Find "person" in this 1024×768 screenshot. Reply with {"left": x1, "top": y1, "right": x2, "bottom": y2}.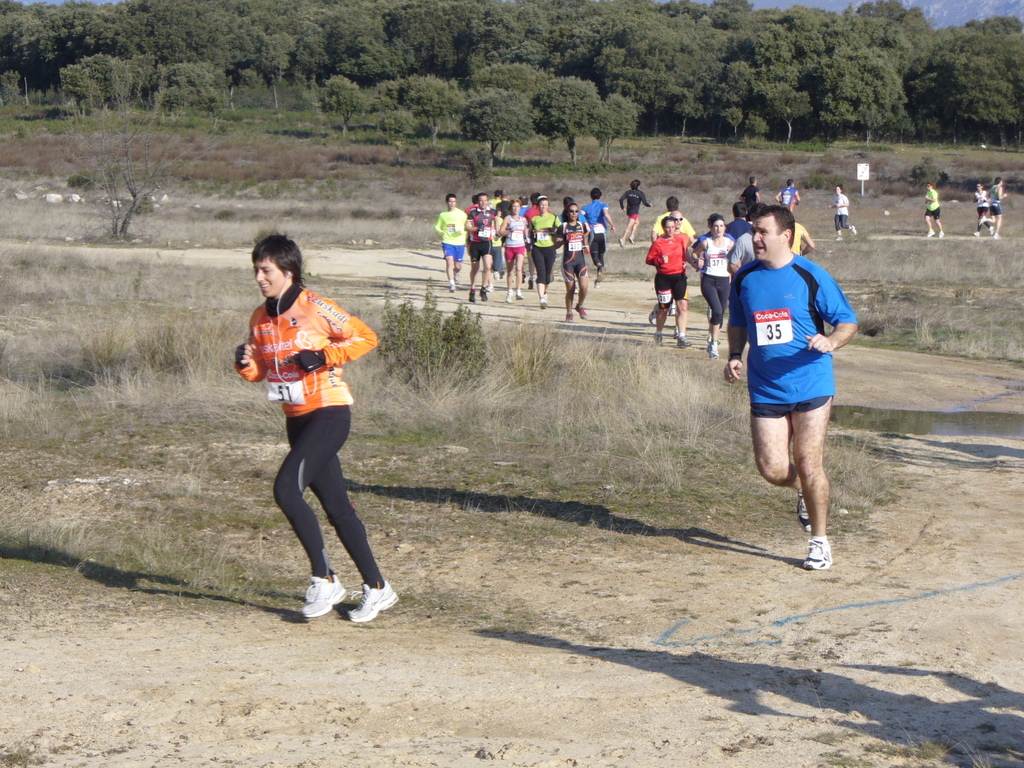
{"left": 694, "top": 215, "right": 739, "bottom": 349}.
